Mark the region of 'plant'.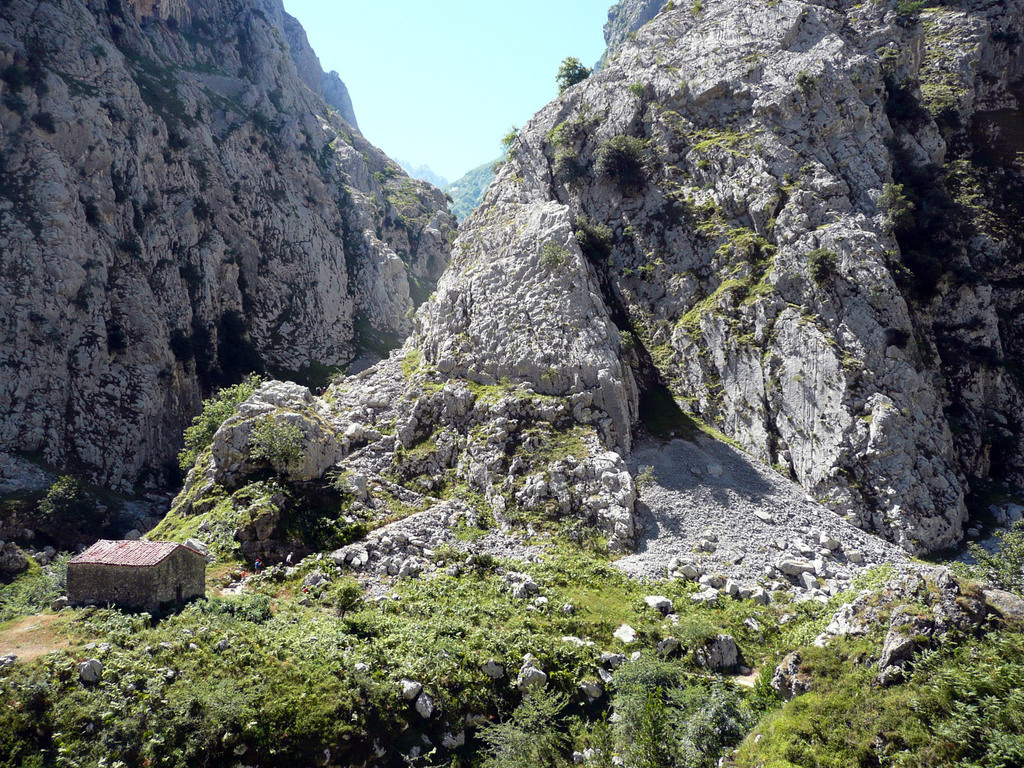
Region: {"left": 109, "top": 161, "right": 132, "bottom": 207}.
